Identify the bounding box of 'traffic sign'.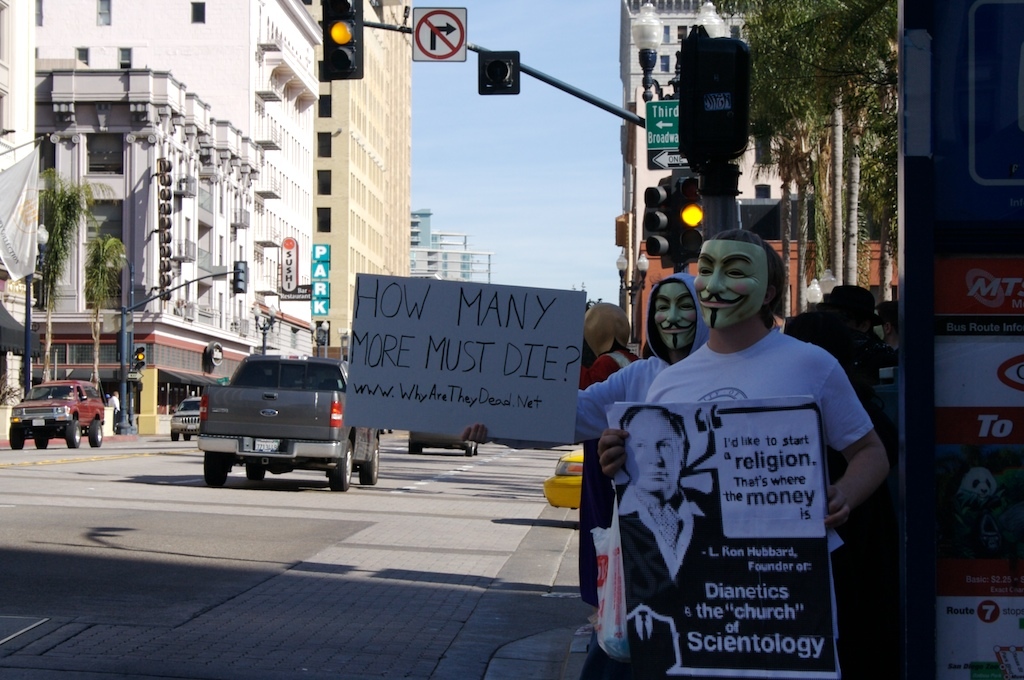
x1=317 y1=0 x2=364 y2=77.
